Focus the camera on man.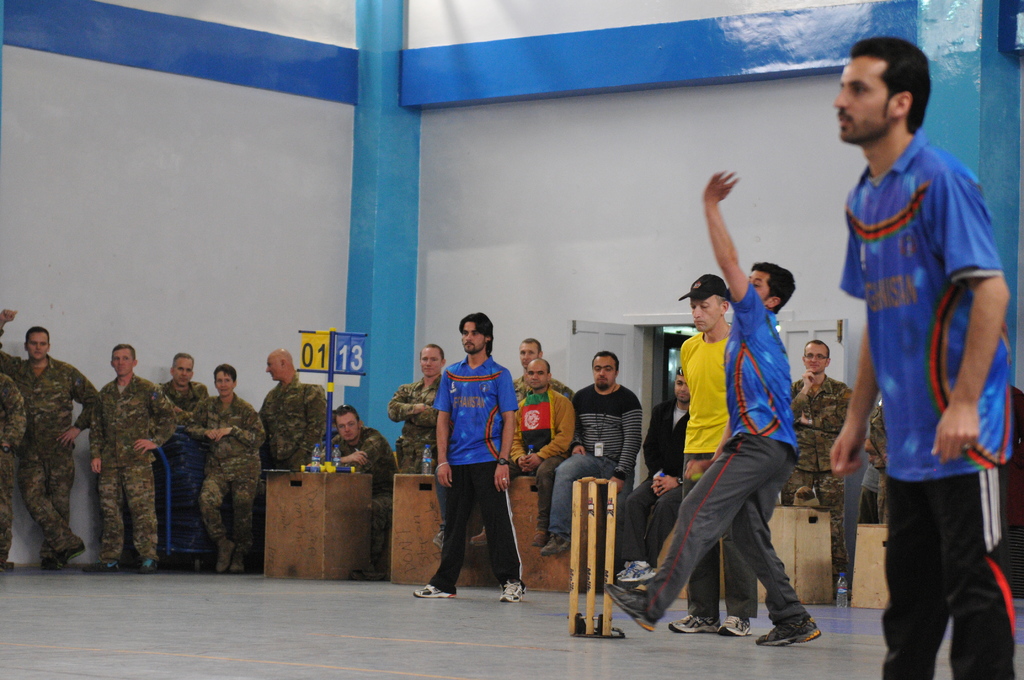
Focus region: {"x1": 323, "y1": 403, "x2": 400, "y2": 577}.
